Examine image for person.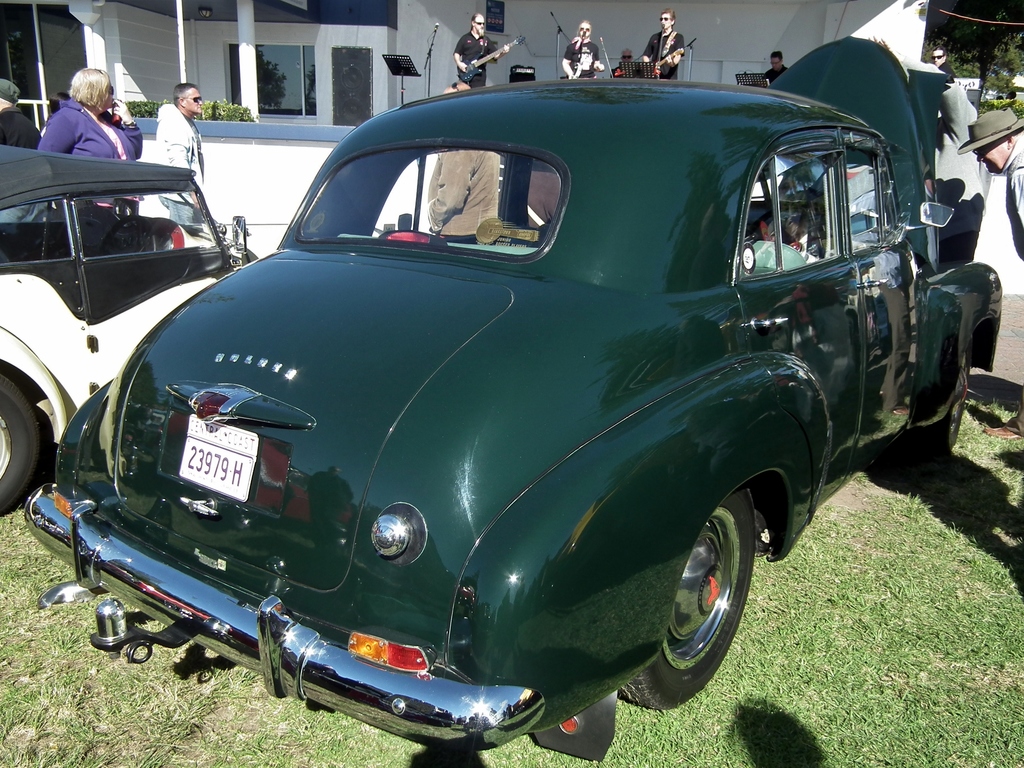
Examination result: crop(558, 13, 602, 80).
